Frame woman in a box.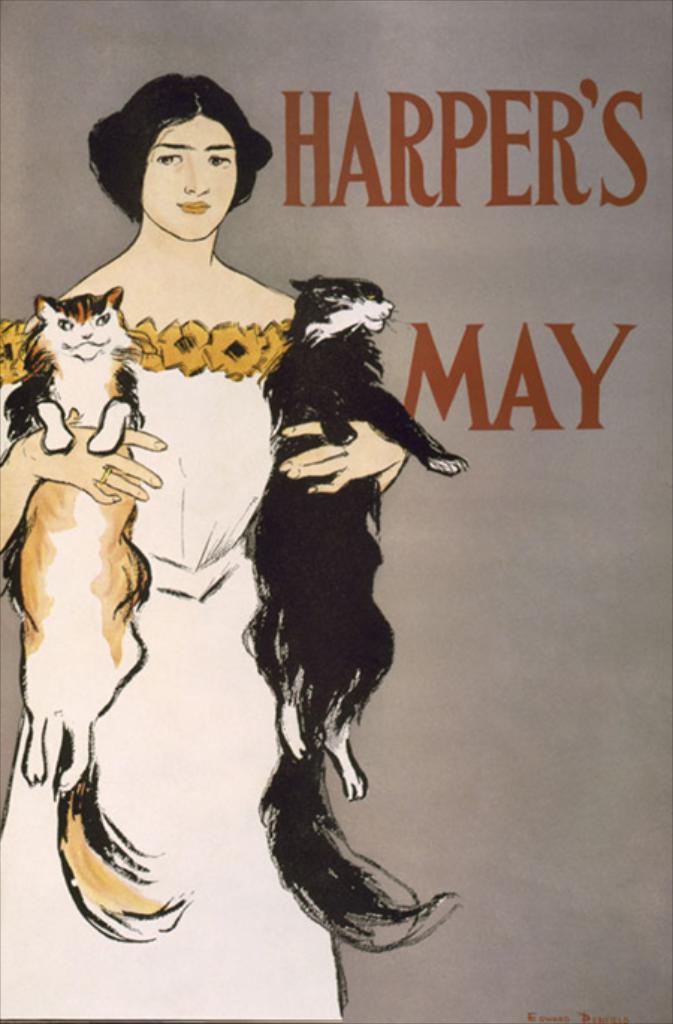
[x1=0, y1=72, x2=405, y2=1023].
